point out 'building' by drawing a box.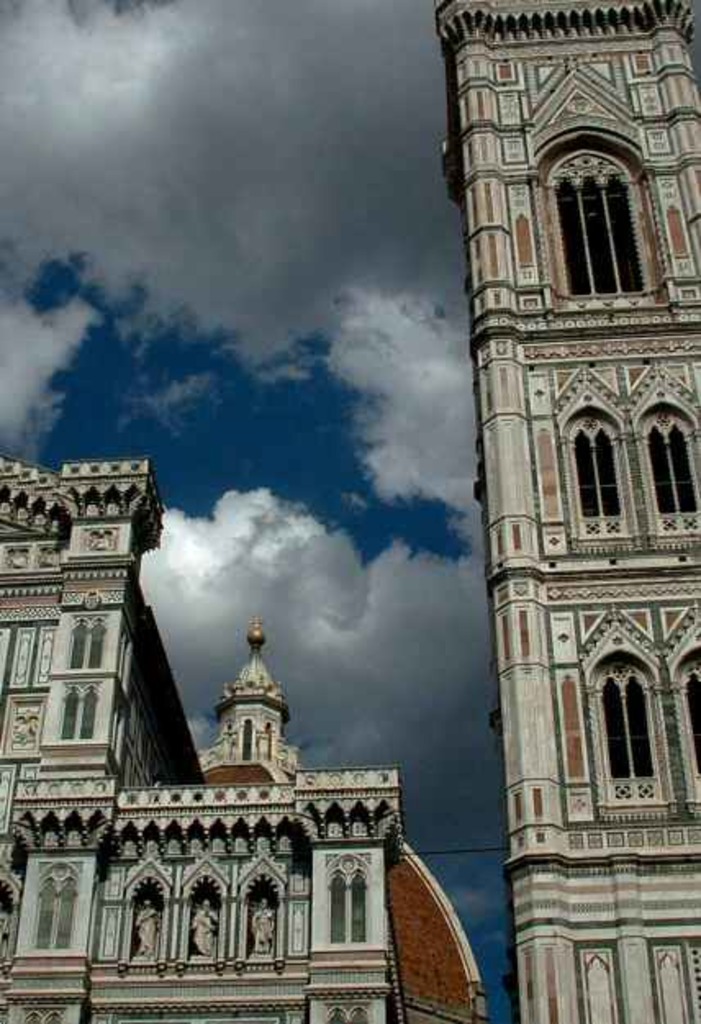
<region>0, 457, 488, 1022</region>.
